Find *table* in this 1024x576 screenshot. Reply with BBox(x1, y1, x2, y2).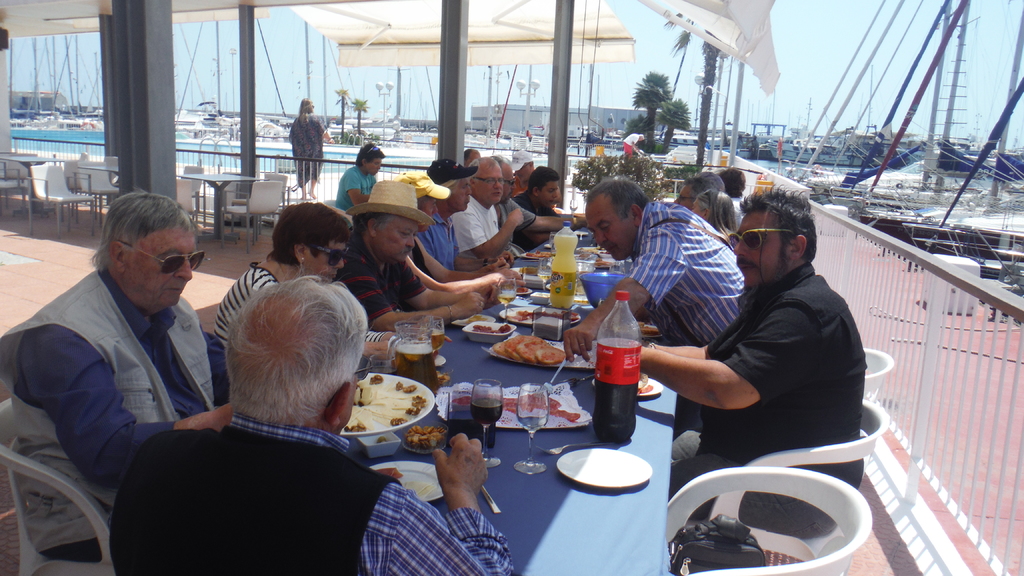
BBox(0, 152, 66, 213).
